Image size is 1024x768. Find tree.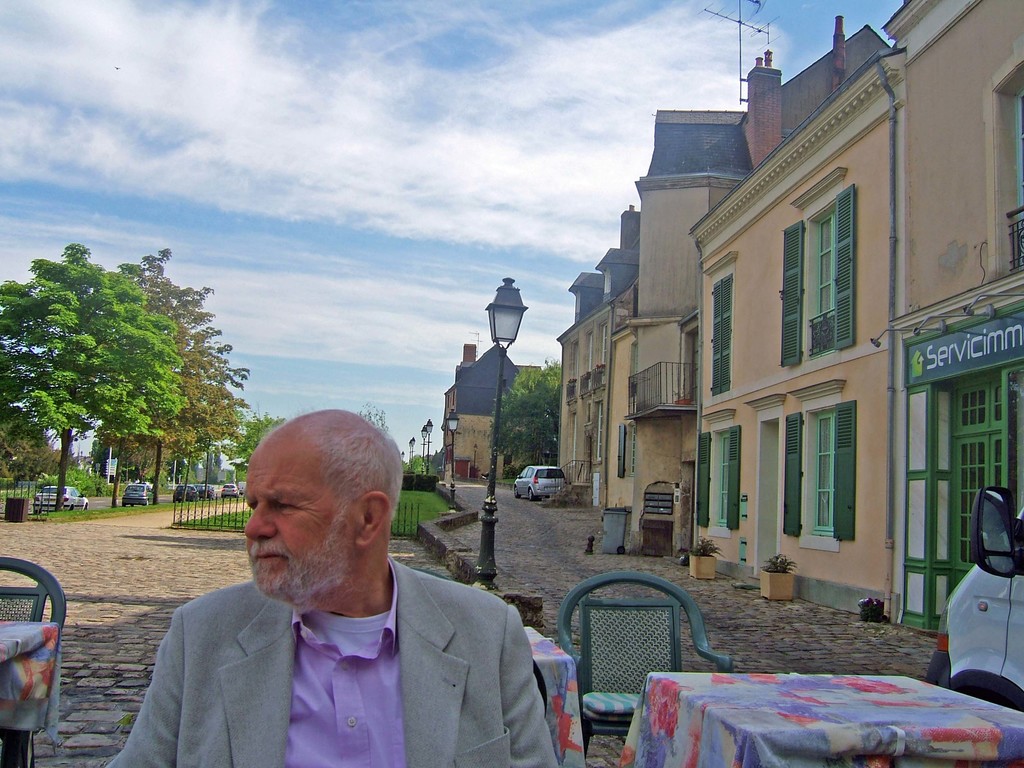
[106, 246, 260, 500].
